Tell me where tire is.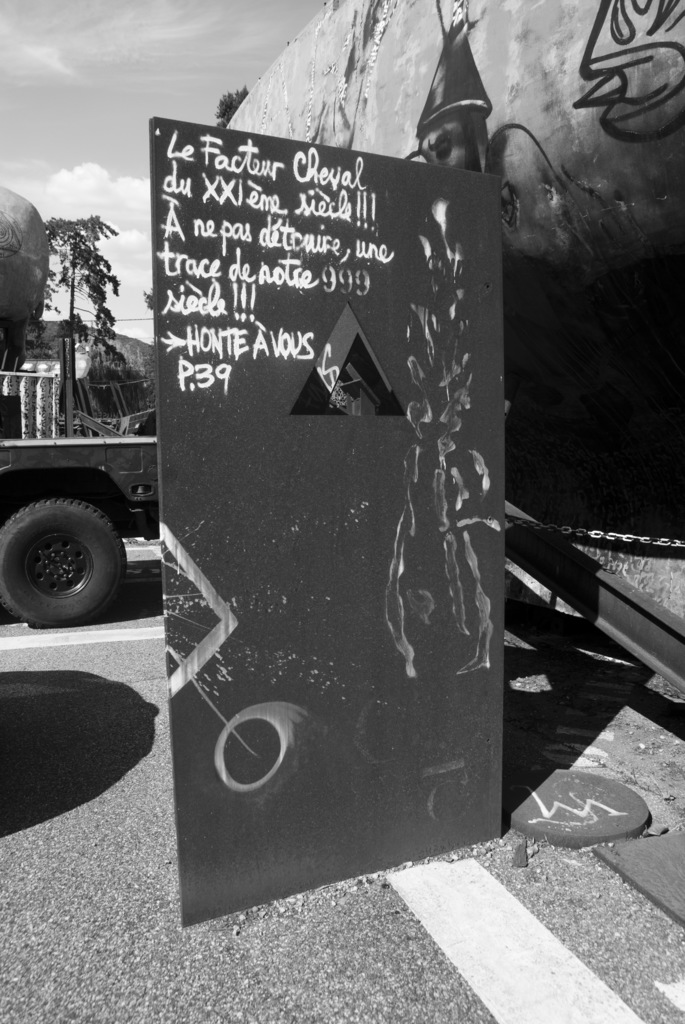
tire is at pyautogui.locateOnScreen(11, 486, 134, 624).
